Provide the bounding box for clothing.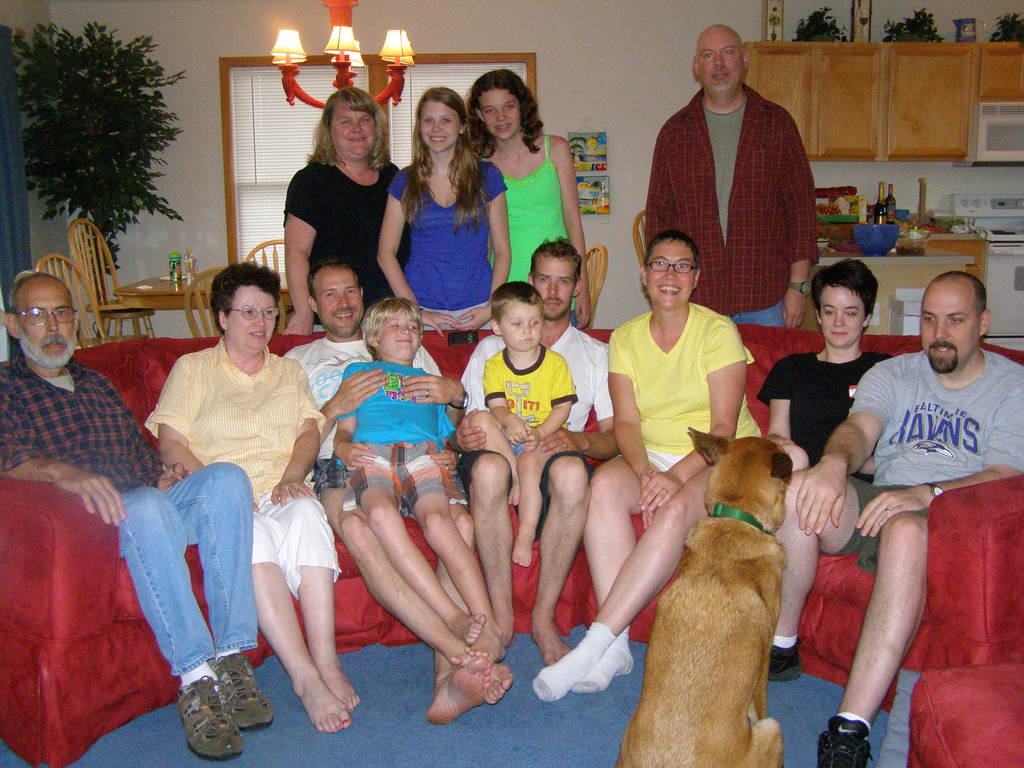
locate(761, 339, 898, 479).
